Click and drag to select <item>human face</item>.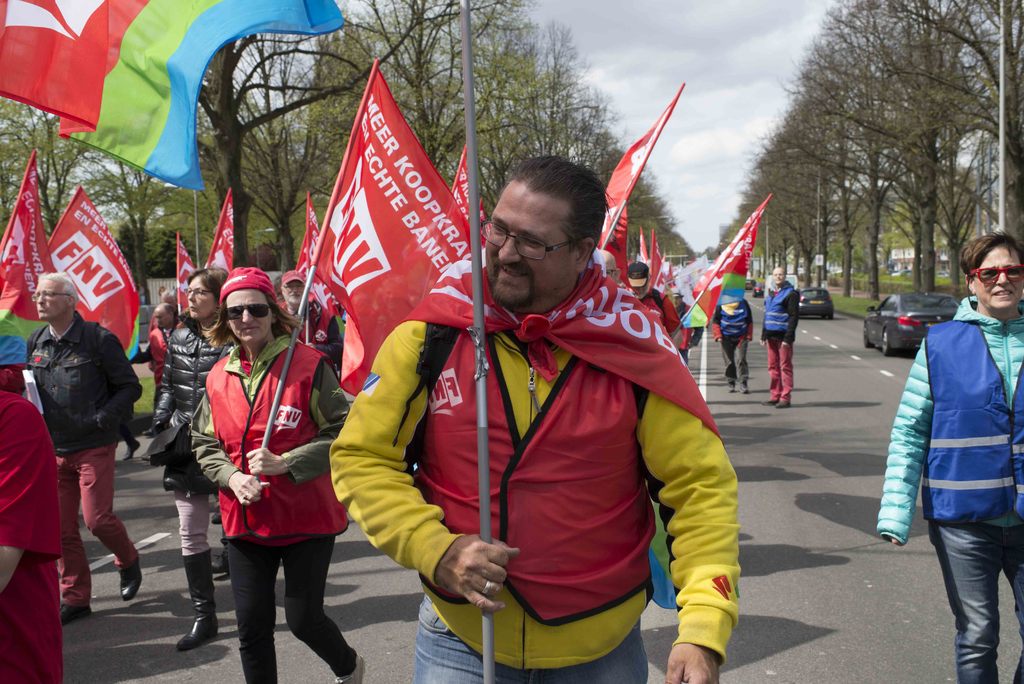
Selection: detection(965, 241, 1023, 315).
